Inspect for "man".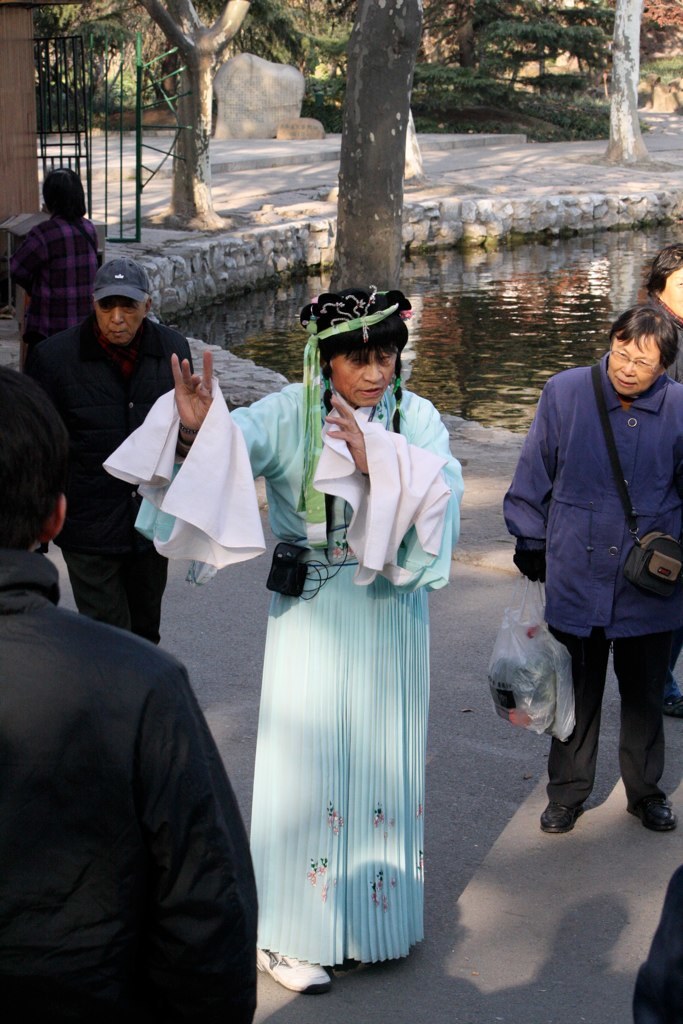
Inspection: <bbox>0, 364, 259, 1023</bbox>.
